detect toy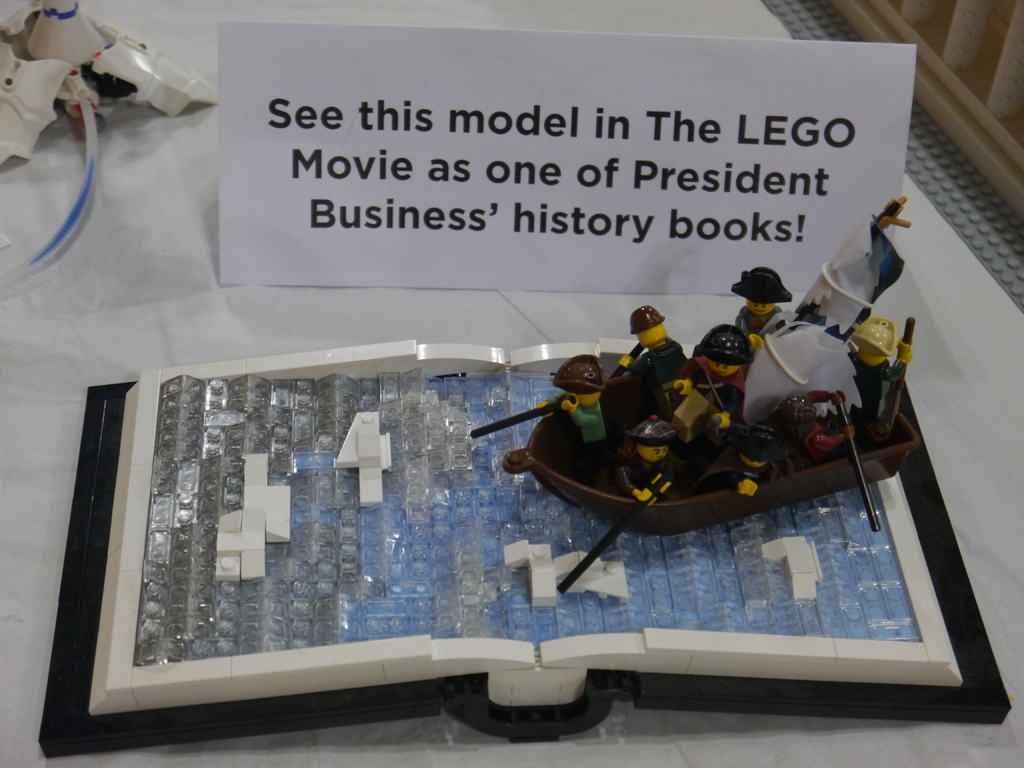
689, 422, 787, 511
